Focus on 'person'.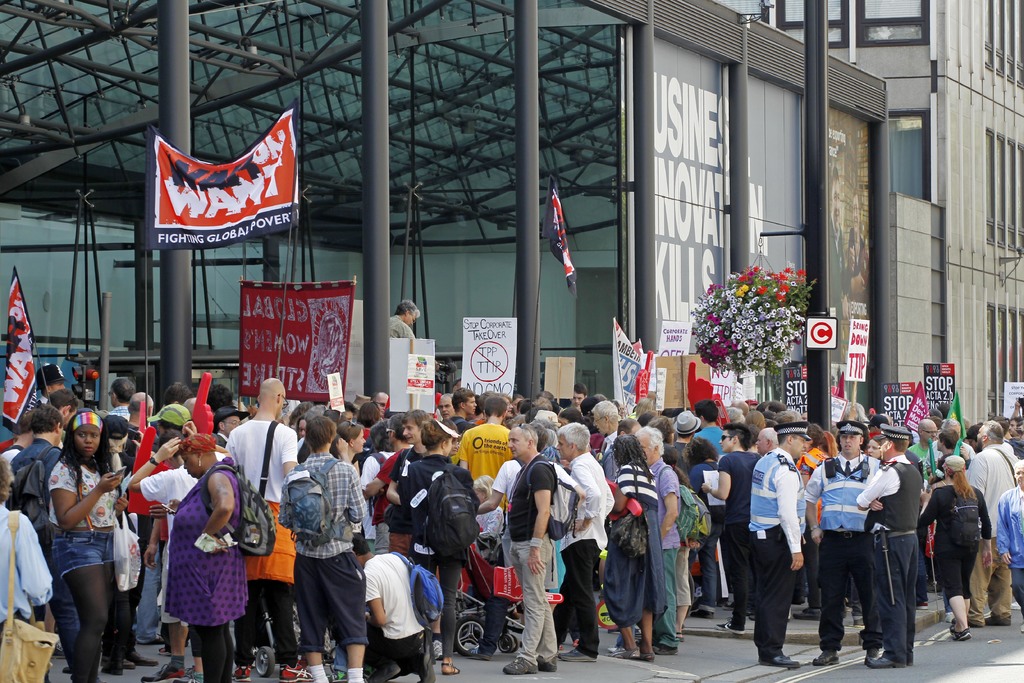
Focused at box=[633, 424, 683, 657].
